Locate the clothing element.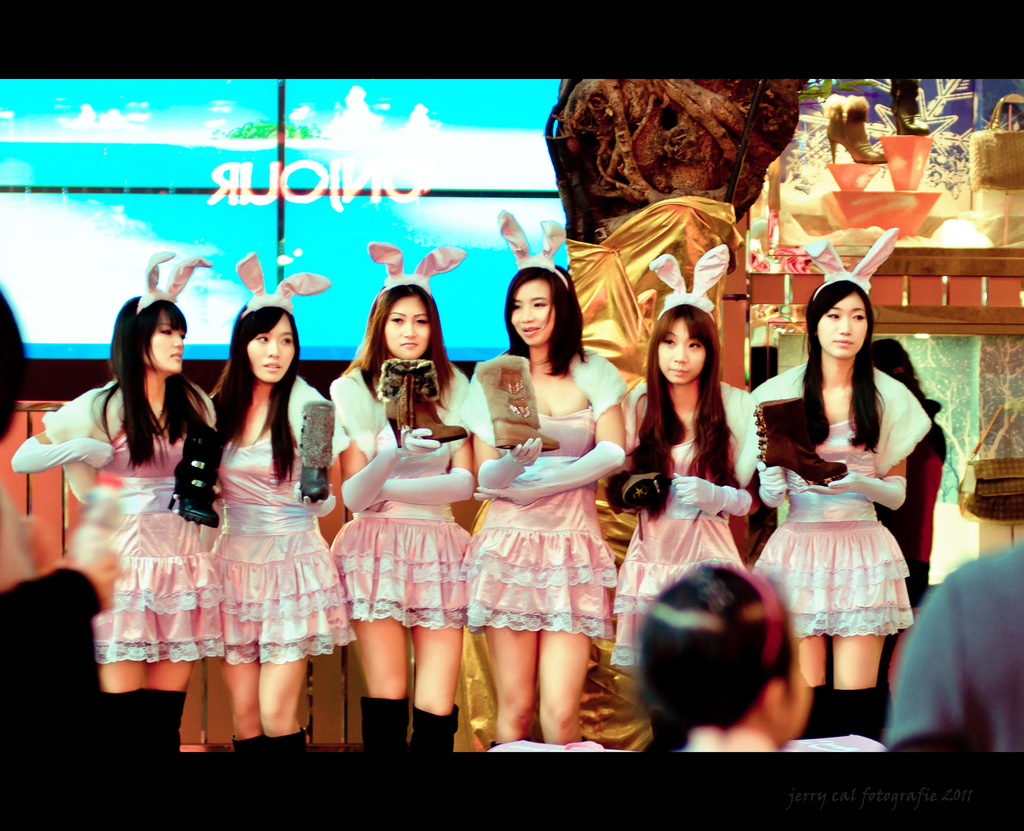
Element bbox: [x1=326, y1=362, x2=477, y2=631].
